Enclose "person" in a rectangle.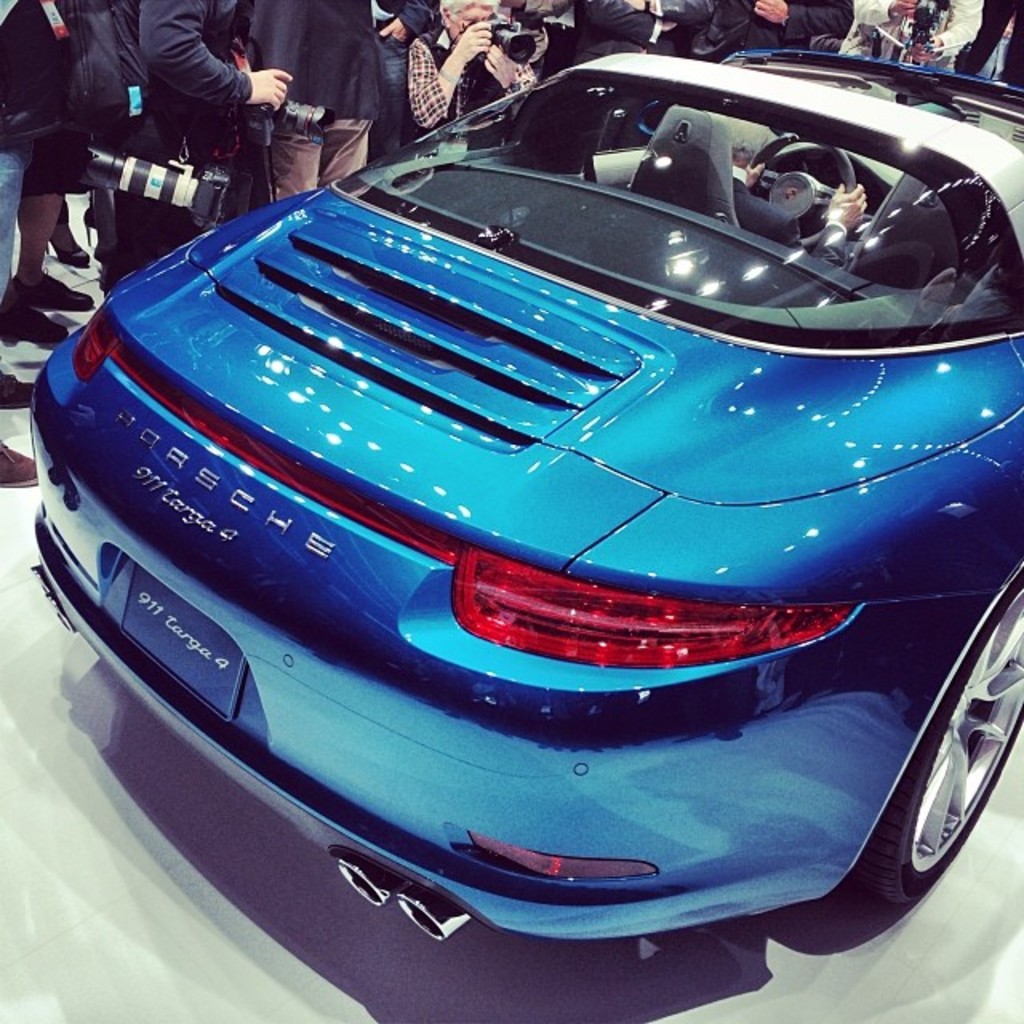
left=0, top=0, right=99, bottom=344.
